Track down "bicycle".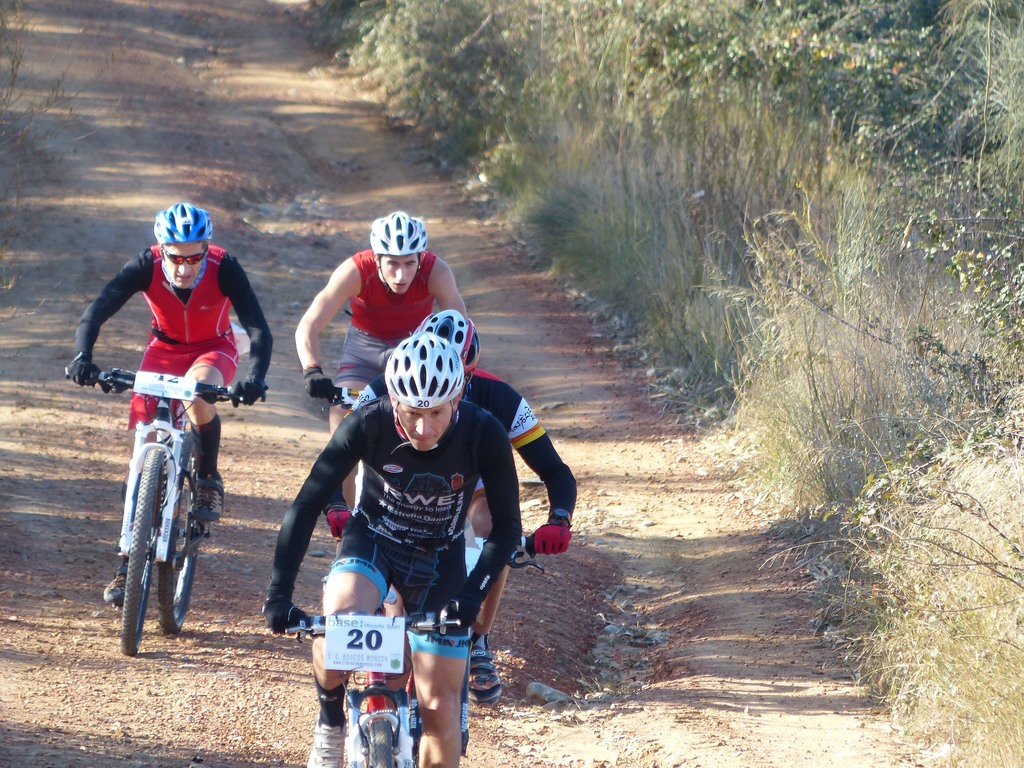
Tracked to {"left": 406, "top": 541, "right": 538, "bottom": 767}.
